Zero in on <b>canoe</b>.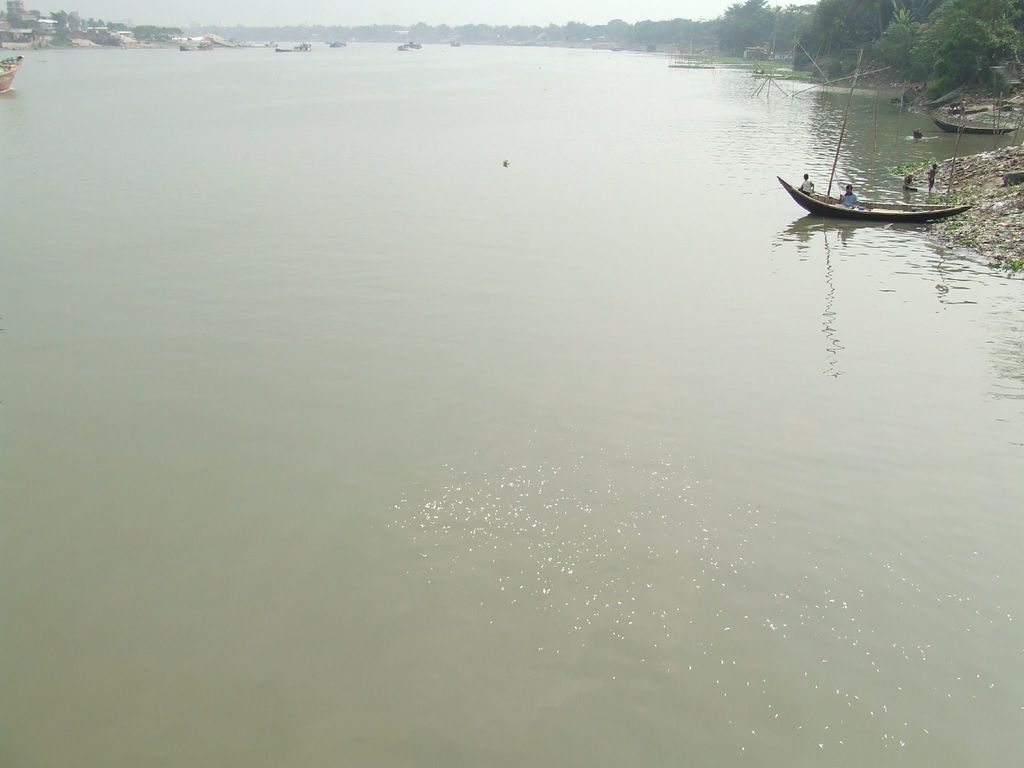
Zeroed in: [933,115,1017,135].
